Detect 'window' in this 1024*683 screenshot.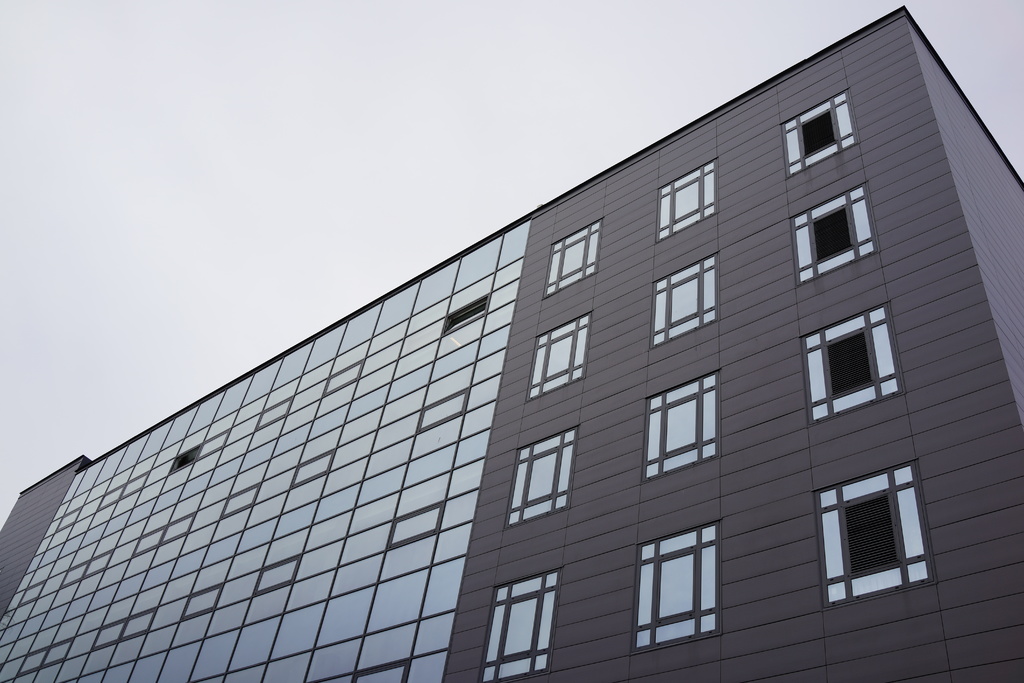
Detection: x1=780 y1=86 x2=856 y2=180.
